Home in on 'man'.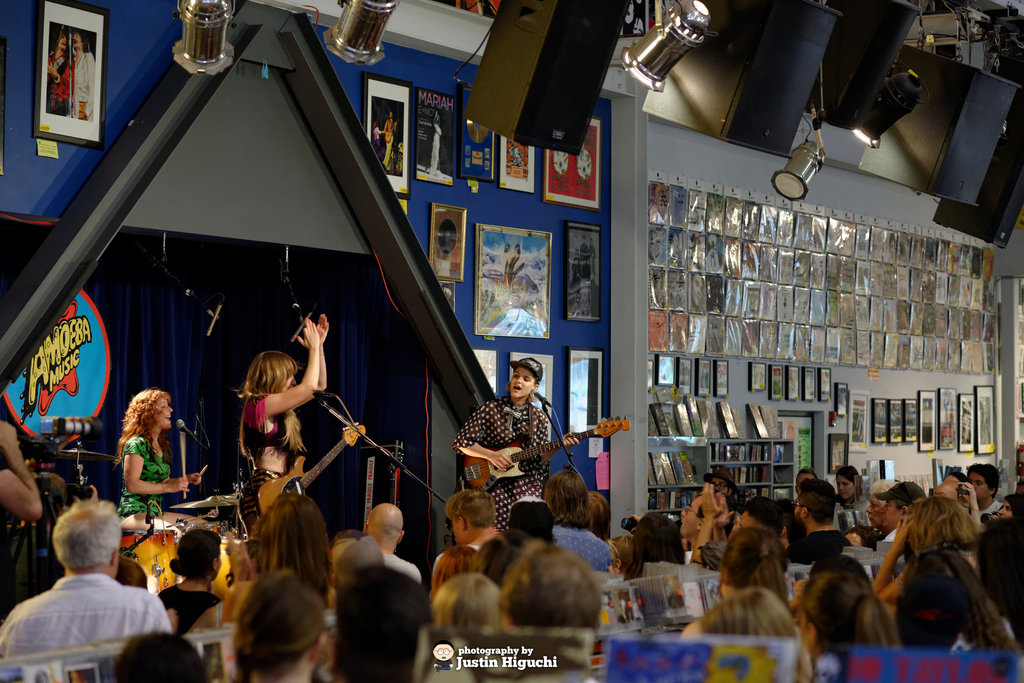
Homed in at (430,487,505,563).
